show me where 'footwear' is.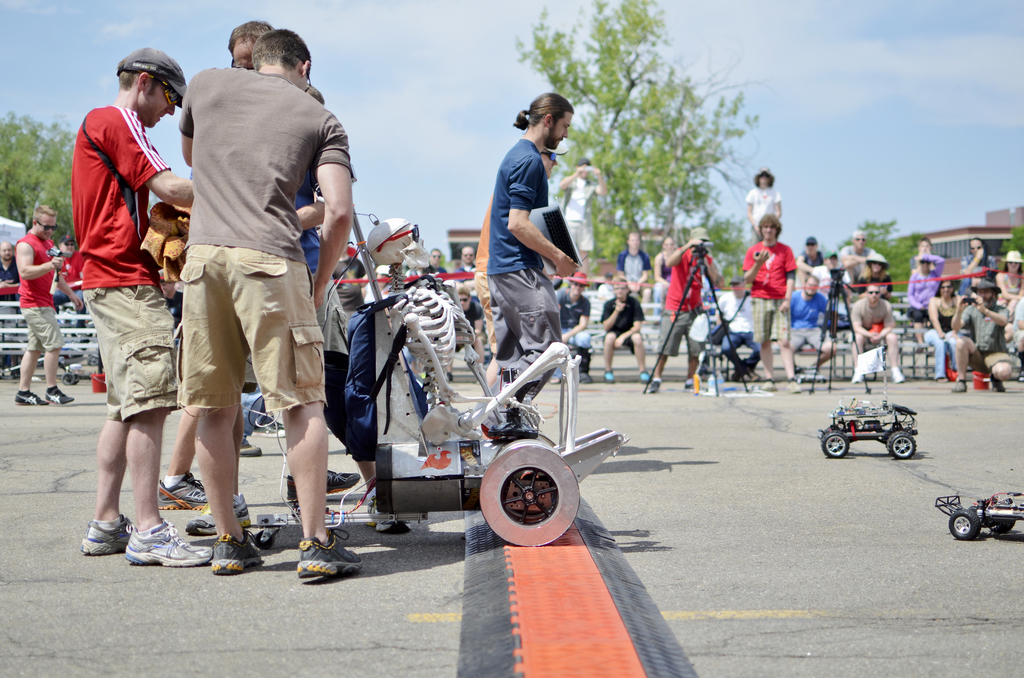
'footwear' is at bbox(250, 419, 284, 436).
